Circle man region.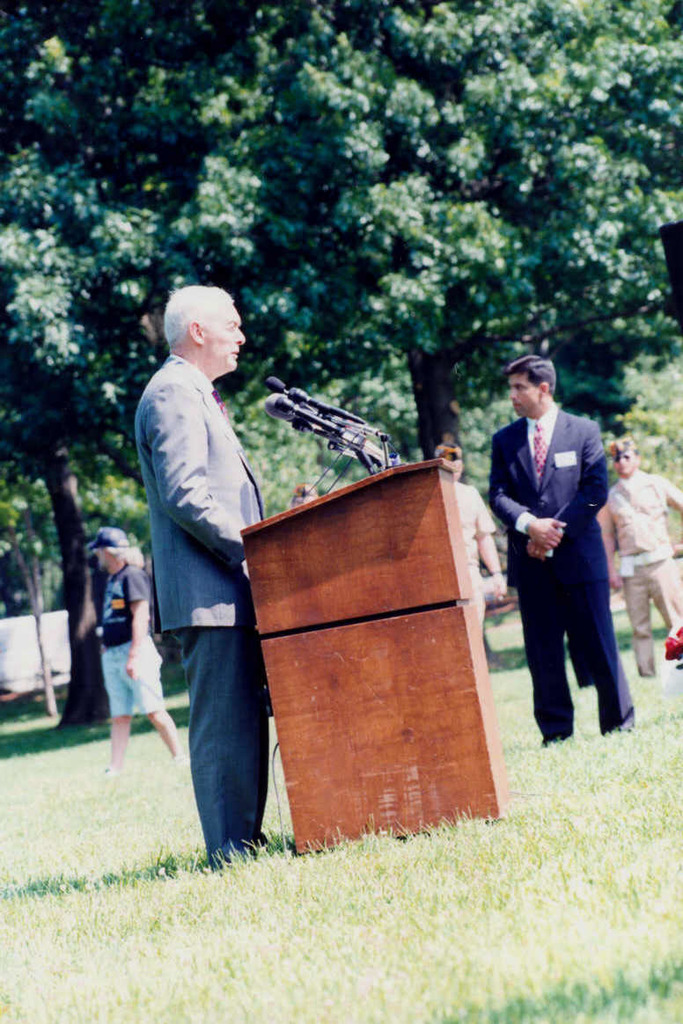
Region: {"x1": 99, "y1": 525, "x2": 184, "y2": 774}.
